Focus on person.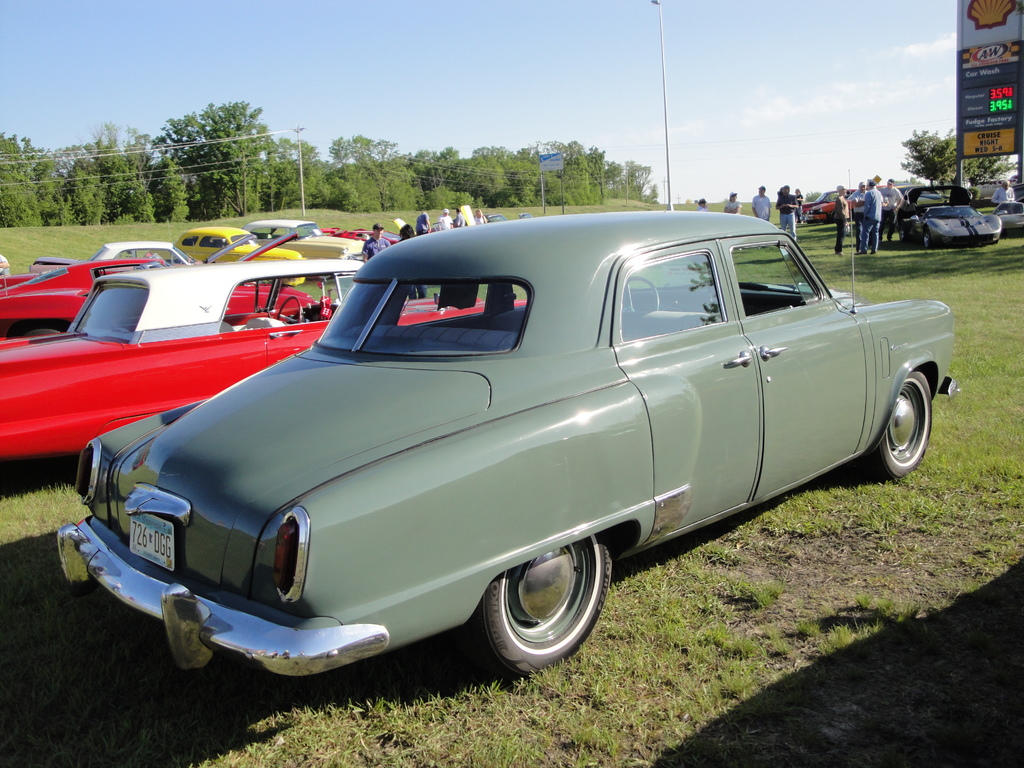
Focused at <region>748, 182, 768, 223</region>.
